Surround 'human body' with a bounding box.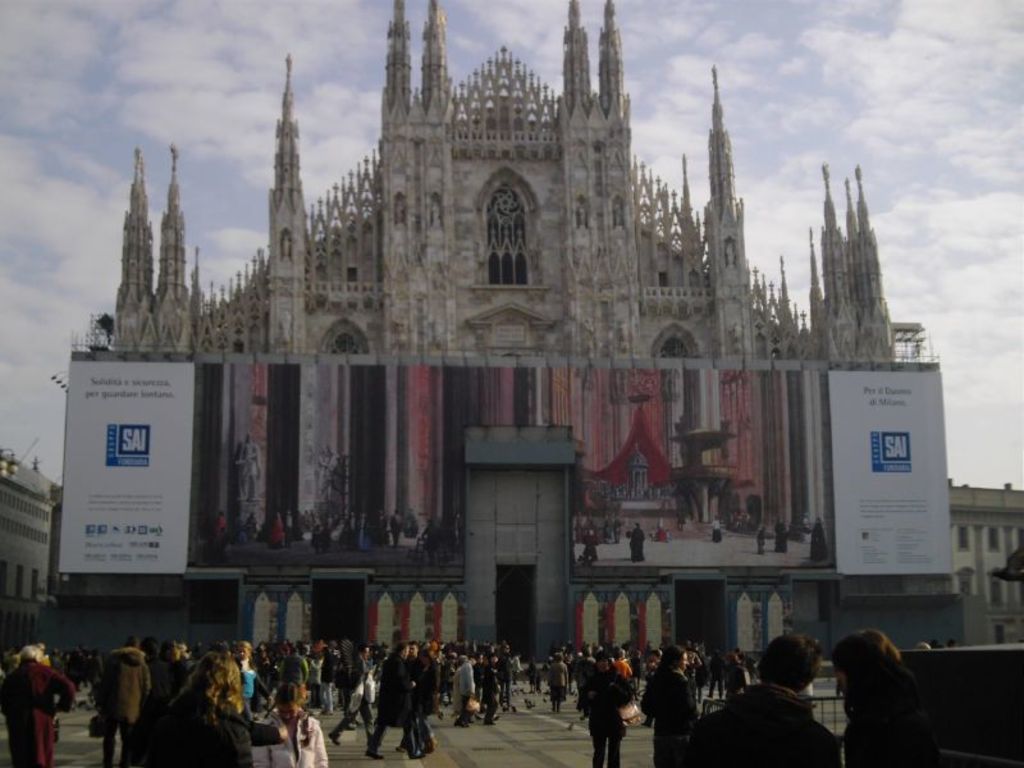
Rect(230, 640, 255, 699).
